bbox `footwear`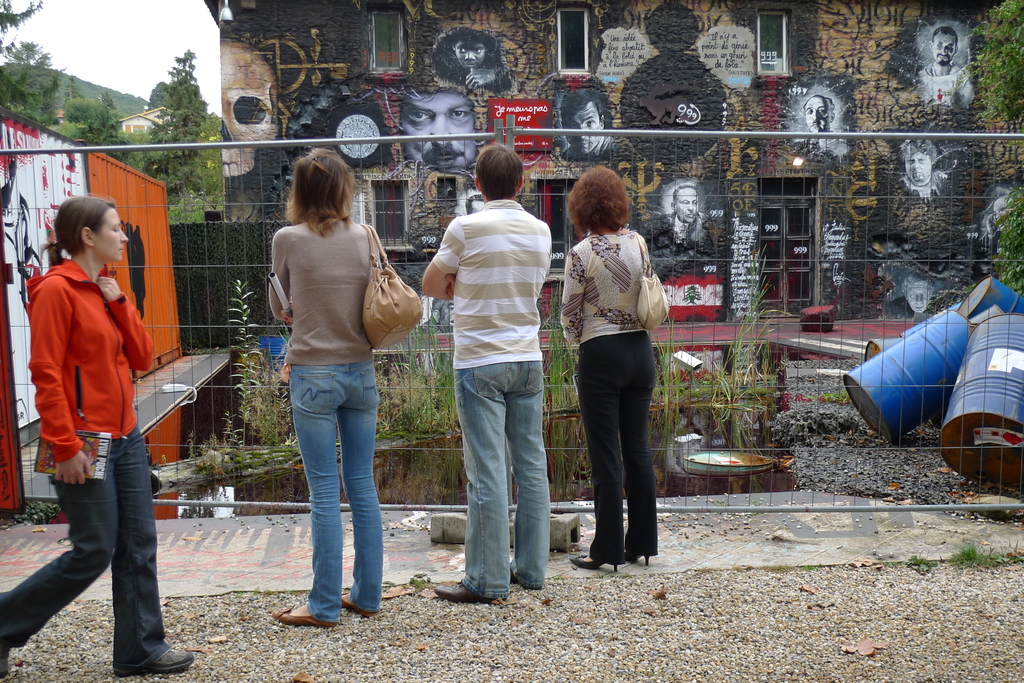
(x1=338, y1=593, x2=371, y2=616)
